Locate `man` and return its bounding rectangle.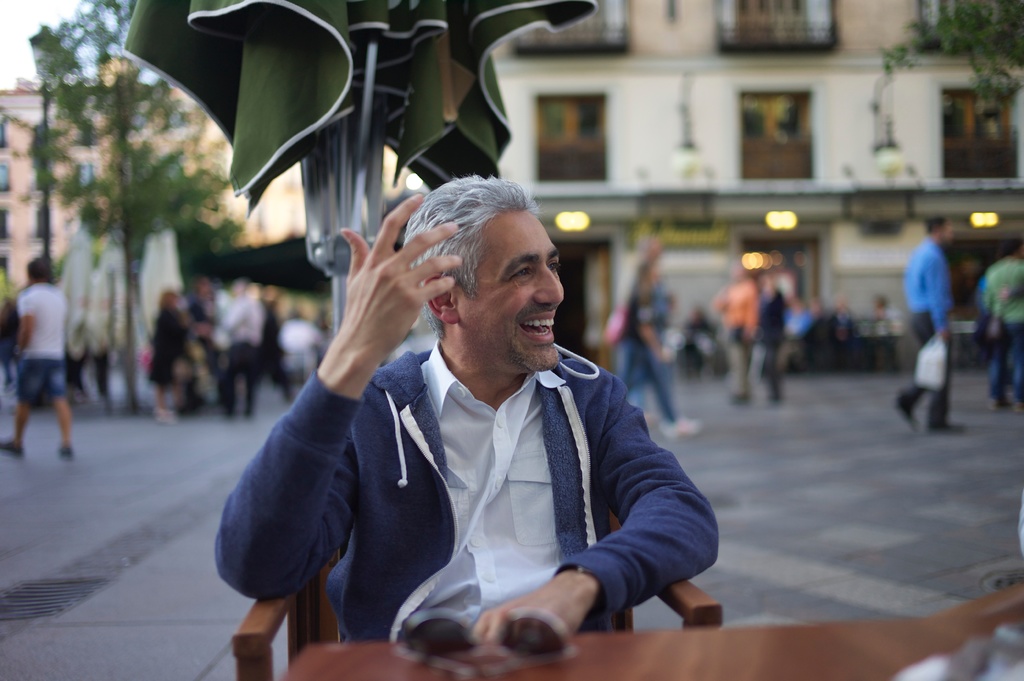
bbox=[207, 185, 730, 664].
